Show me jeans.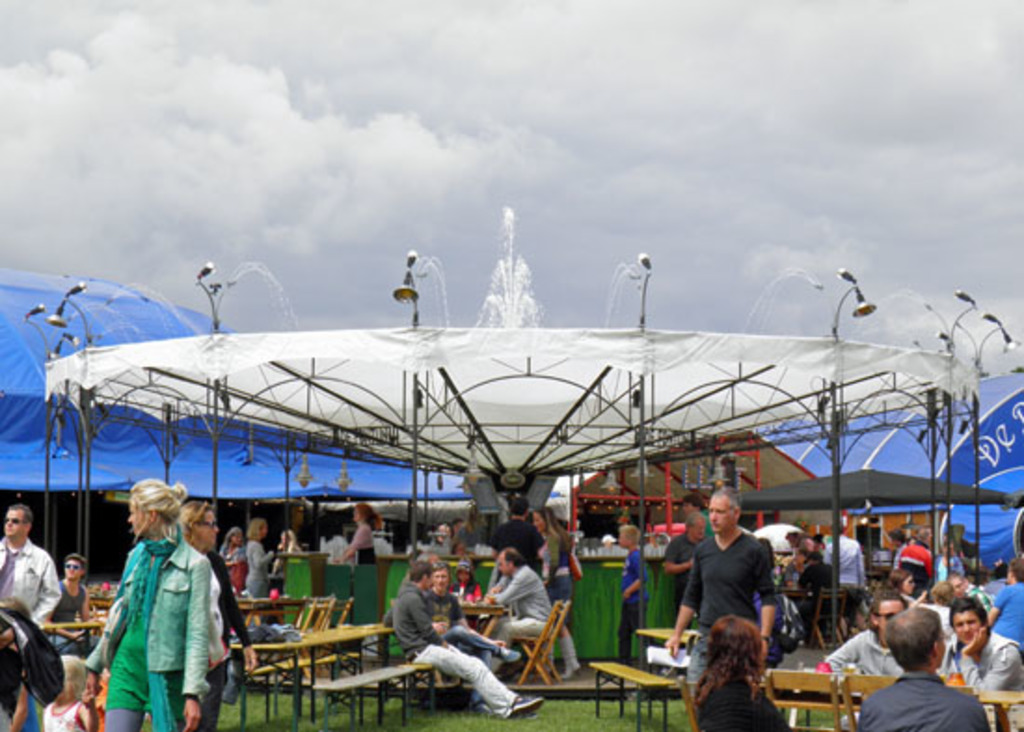
jeans is here: [x1=417, y1=639, x2=516, y2=713].
